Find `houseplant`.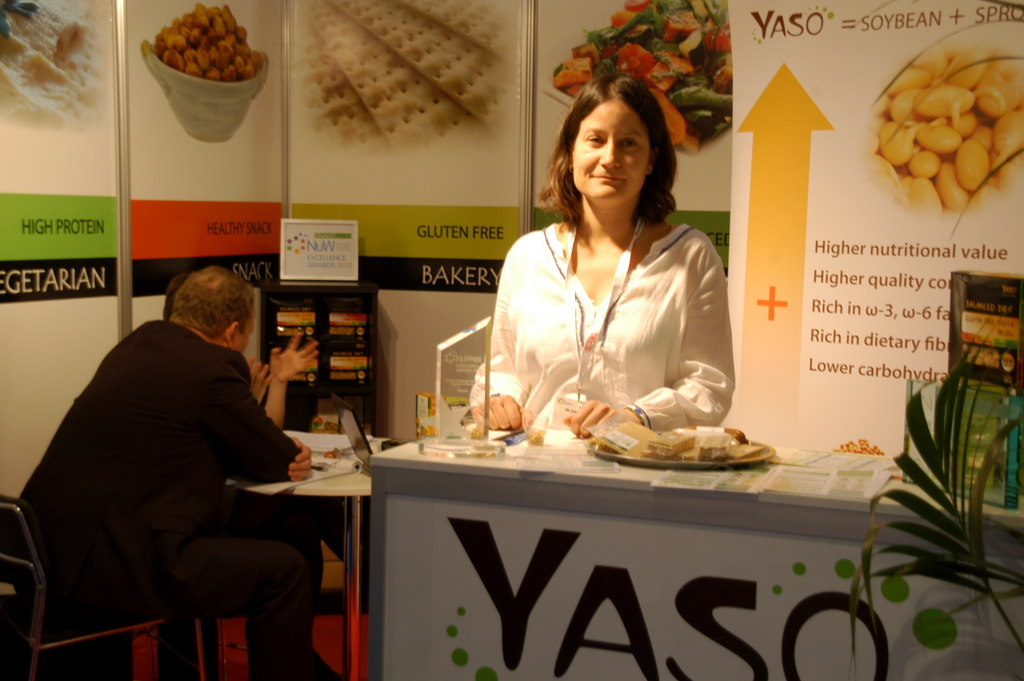
bbox(854, 262, 1020, 680).
